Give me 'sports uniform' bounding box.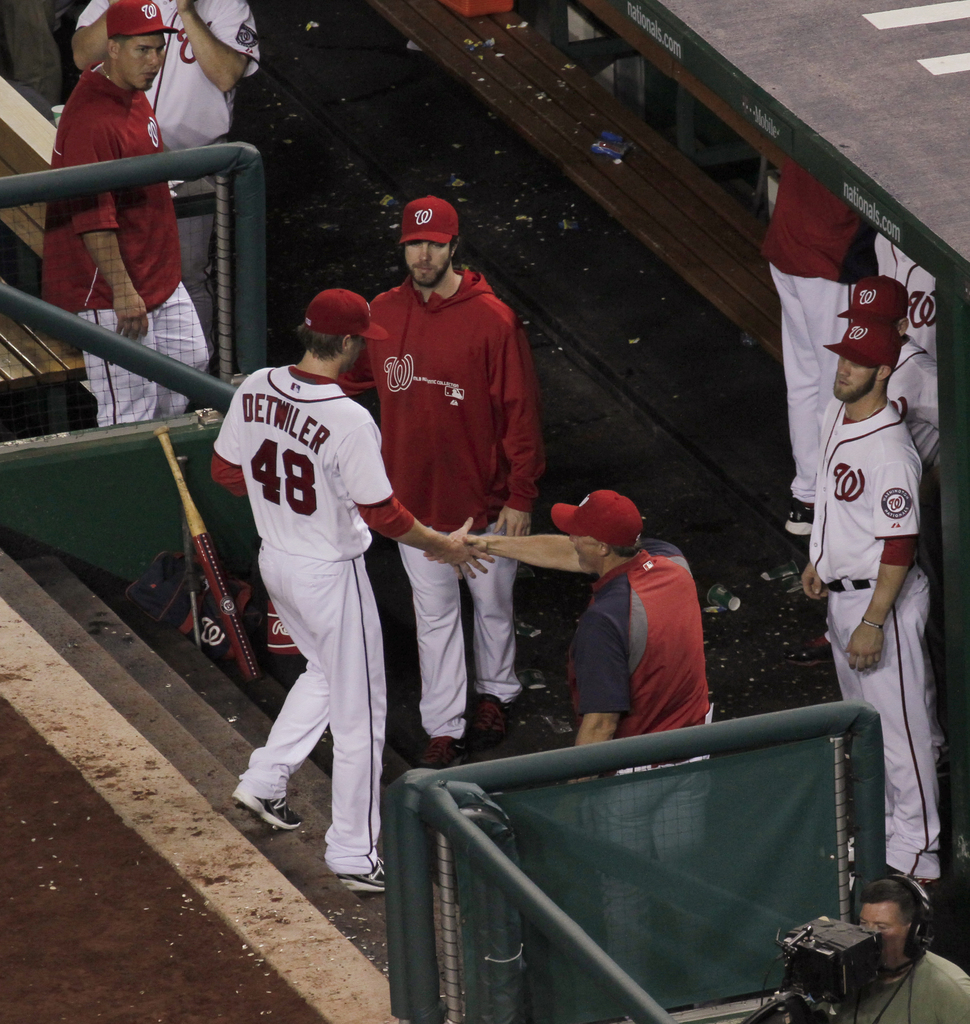
region(803, 314, 941, 884).
